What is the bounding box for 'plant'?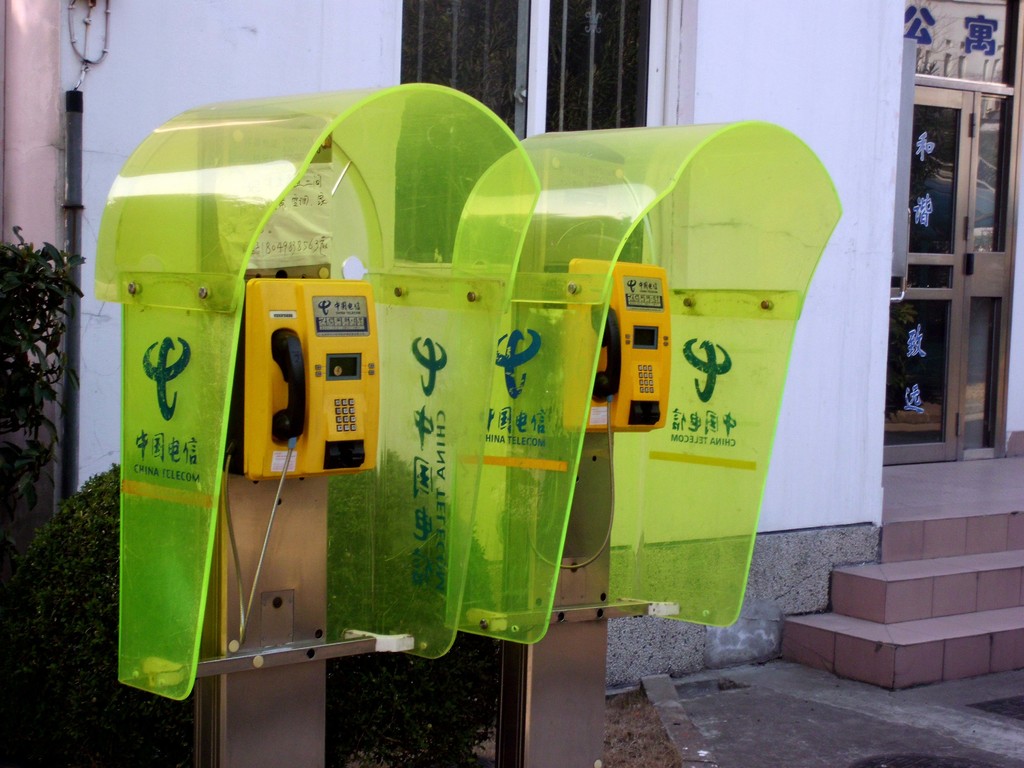
detection(0, 181, 84, 538).
